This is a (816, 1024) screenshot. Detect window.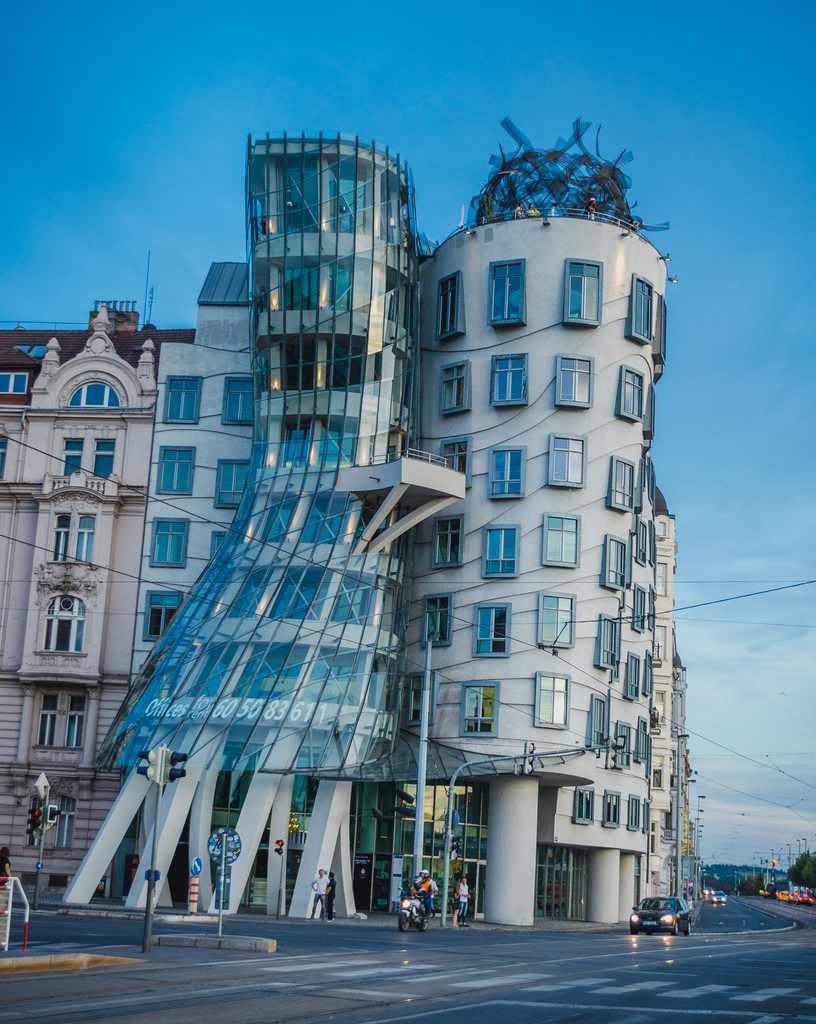
l=481, t=522, r=521, b=580.
